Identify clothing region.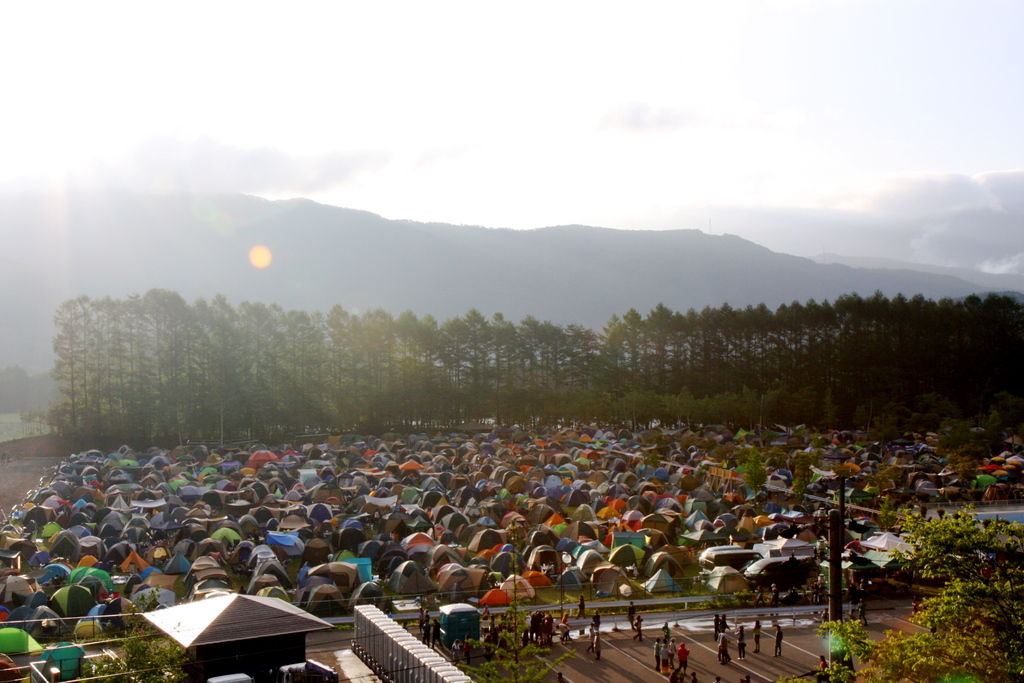
Region: [680,648,689,668].
